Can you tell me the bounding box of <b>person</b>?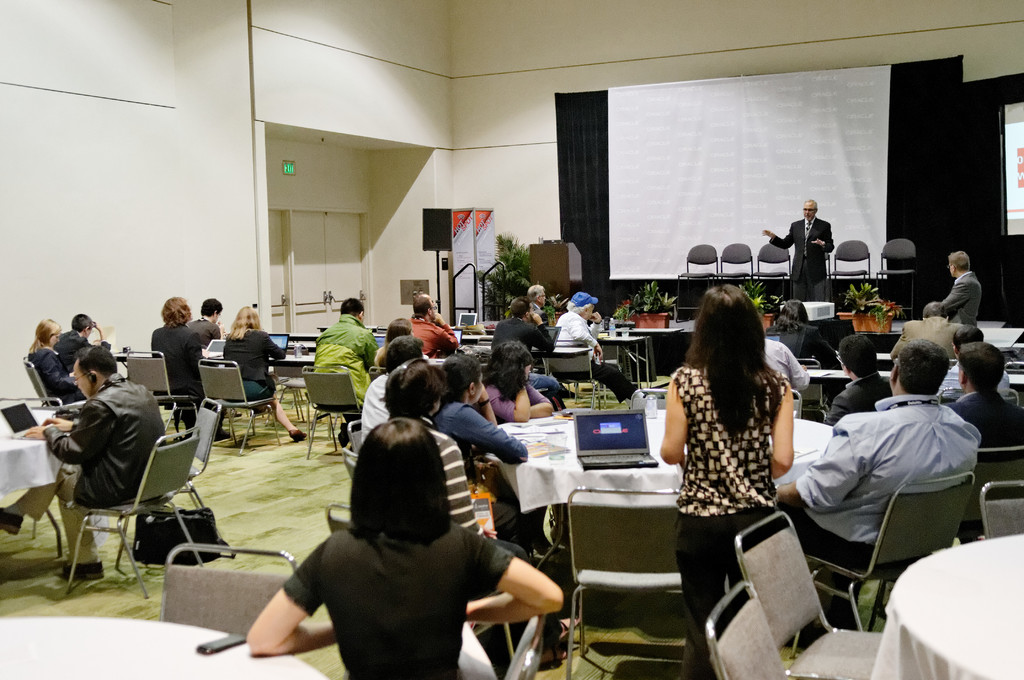
<box>554,291,635,408</box>.
